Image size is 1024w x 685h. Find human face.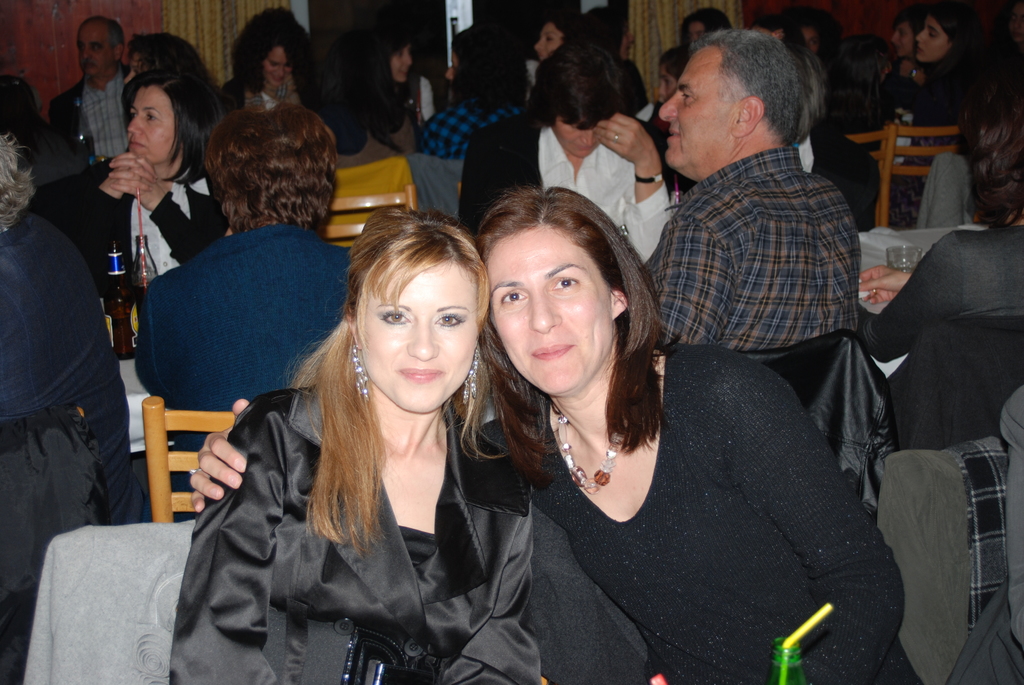
(553, 123, 605, 154).
